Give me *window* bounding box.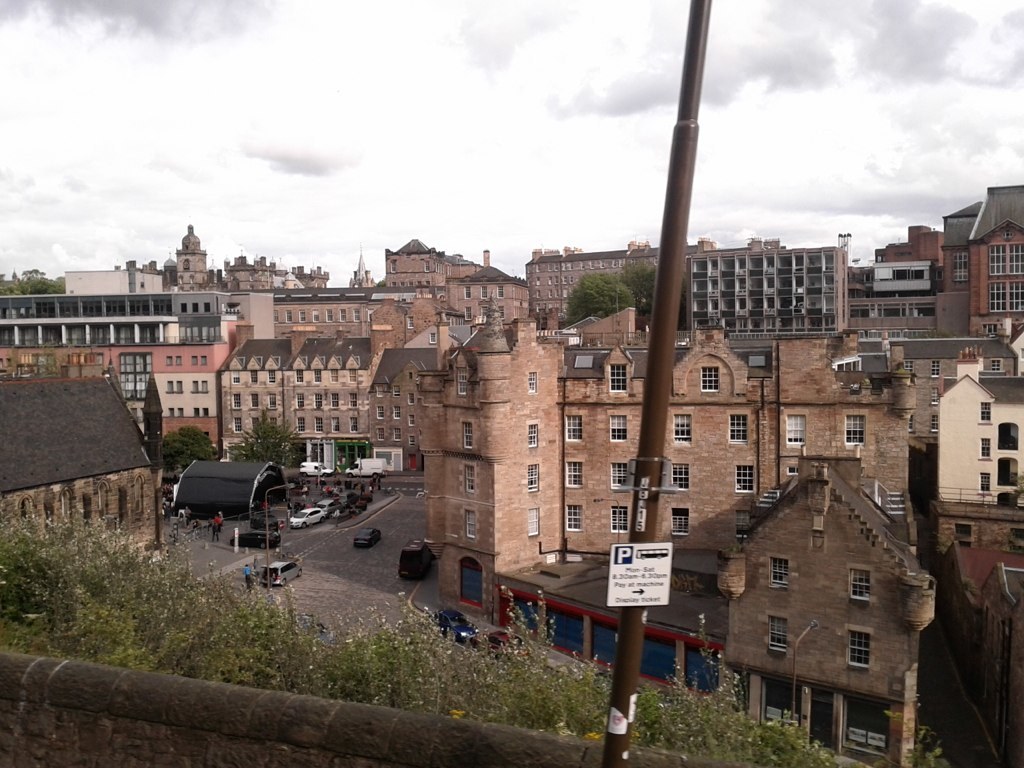
pyautogui.locateOnScreen(466, 290, 467, 296).
